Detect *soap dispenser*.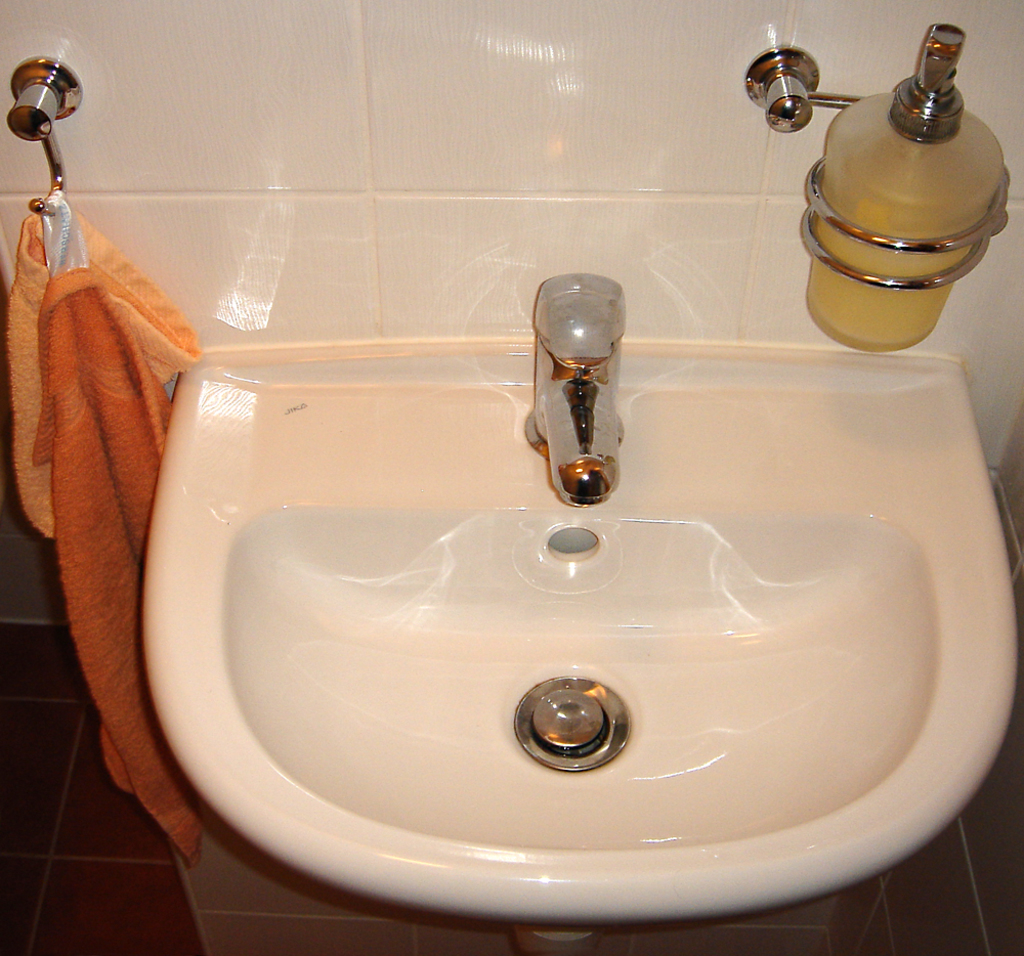
Detected at x1=802, y1=18, x2=1007, y2=356.
